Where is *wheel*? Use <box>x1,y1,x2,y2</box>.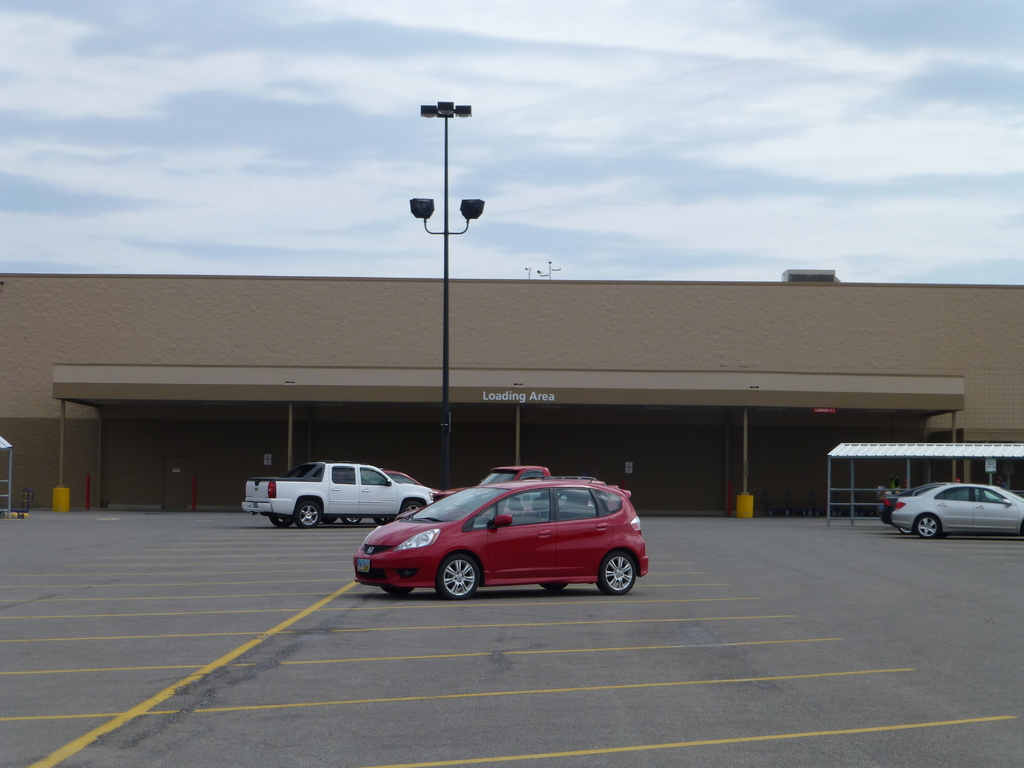
<box>596,550,634,594</box>.
